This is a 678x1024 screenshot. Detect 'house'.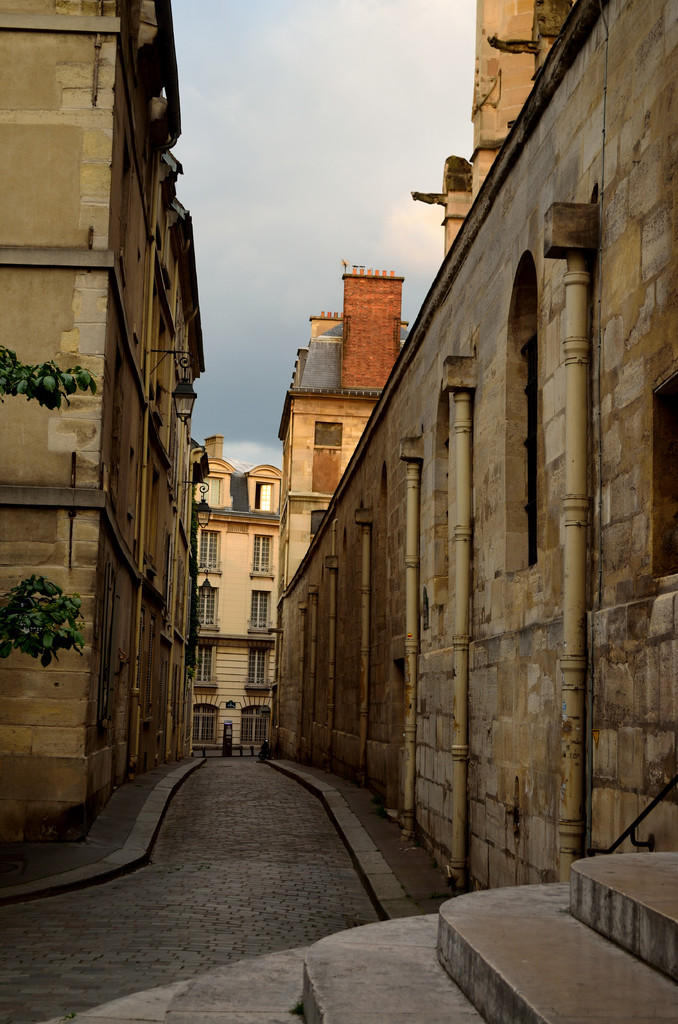
<bbox>197, 440, 283, 753</bbox>.
